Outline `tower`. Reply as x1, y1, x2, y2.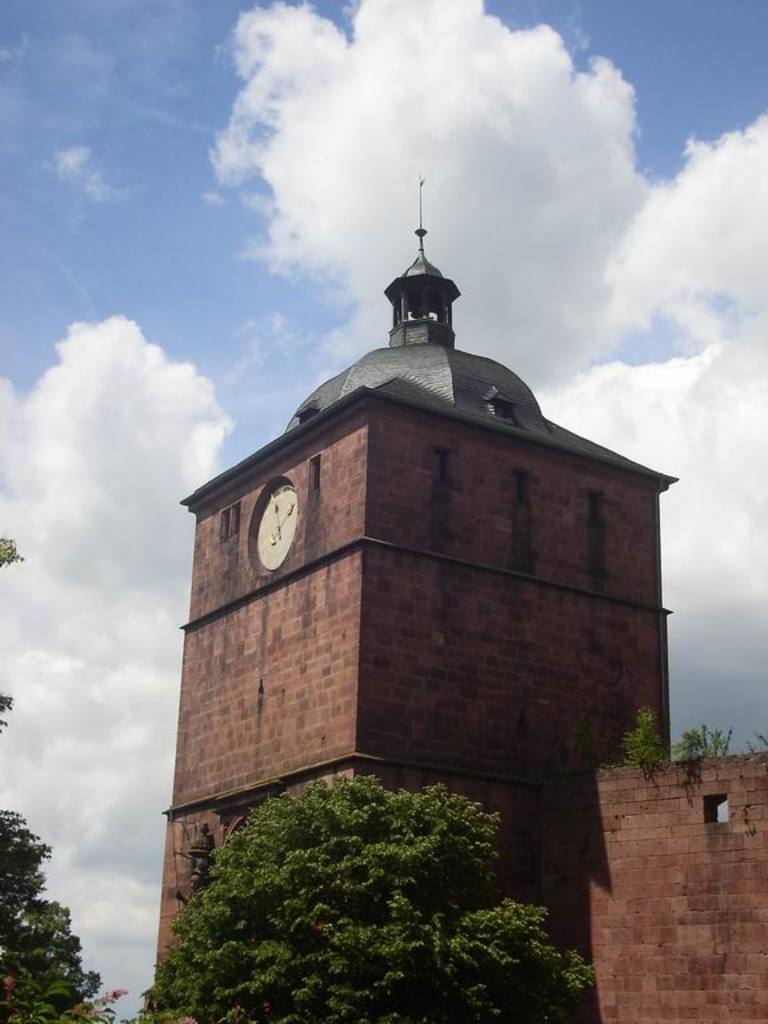
144, 175, 672, 932.
